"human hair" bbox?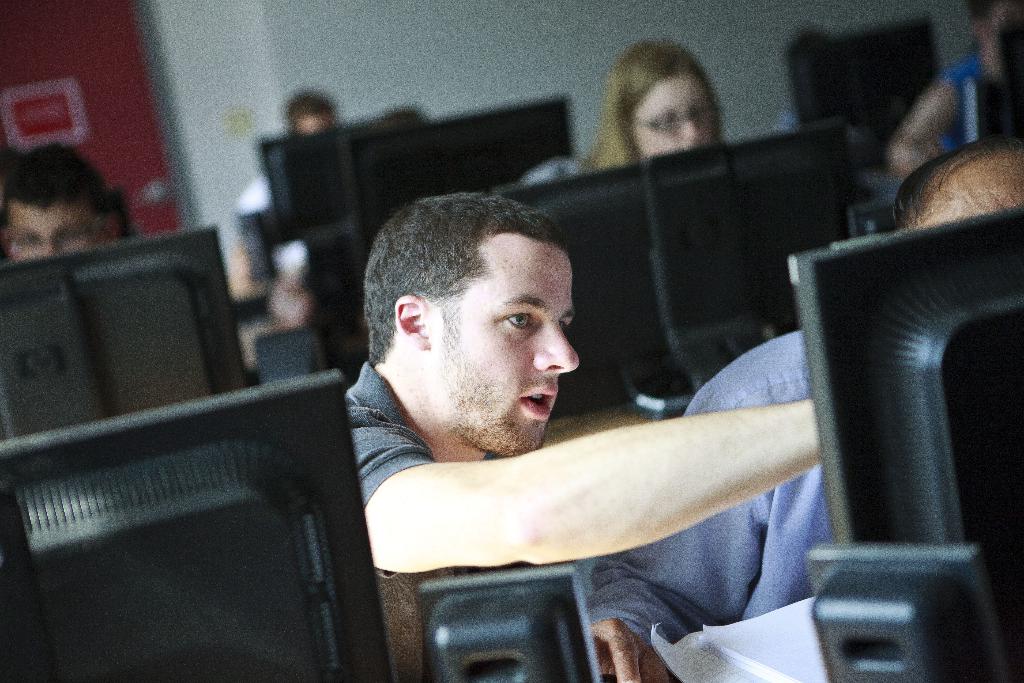
(x1=2, y1=134, x2=114, y2=239)
